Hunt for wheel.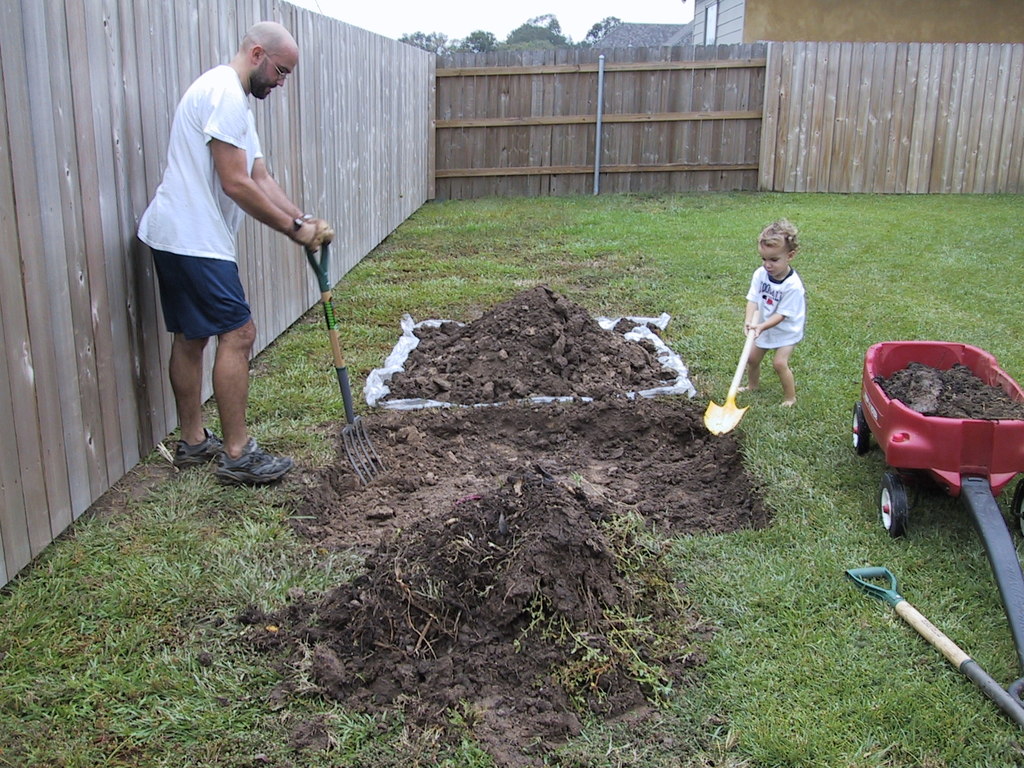
Hunted down at rect(851, 404, 870, 456).
